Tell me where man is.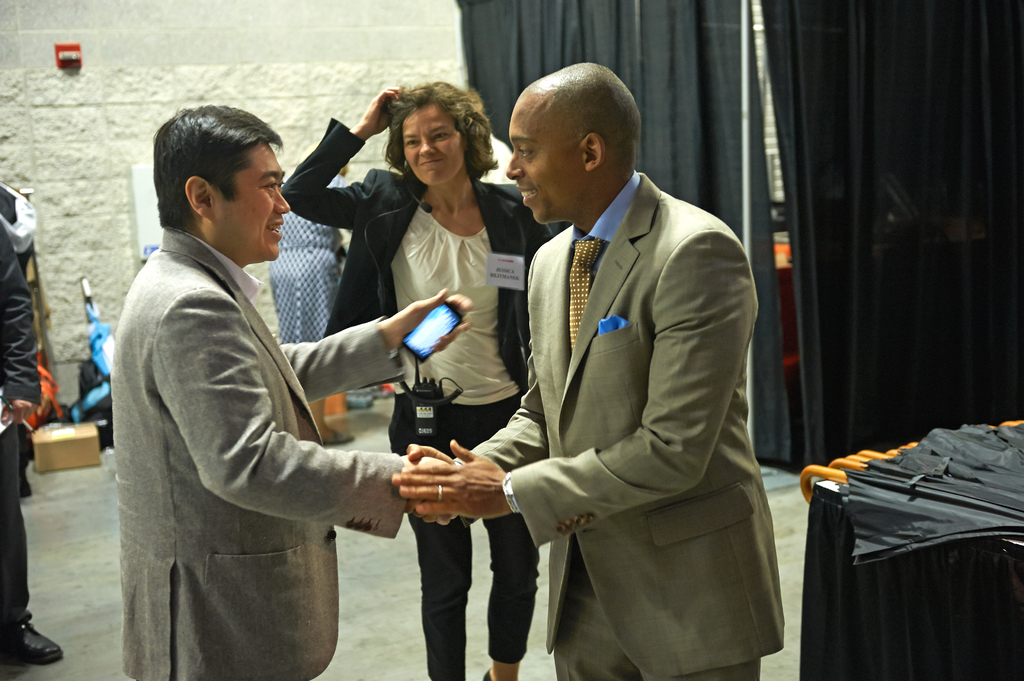
man is at crop(109, 99, 430, 674).
